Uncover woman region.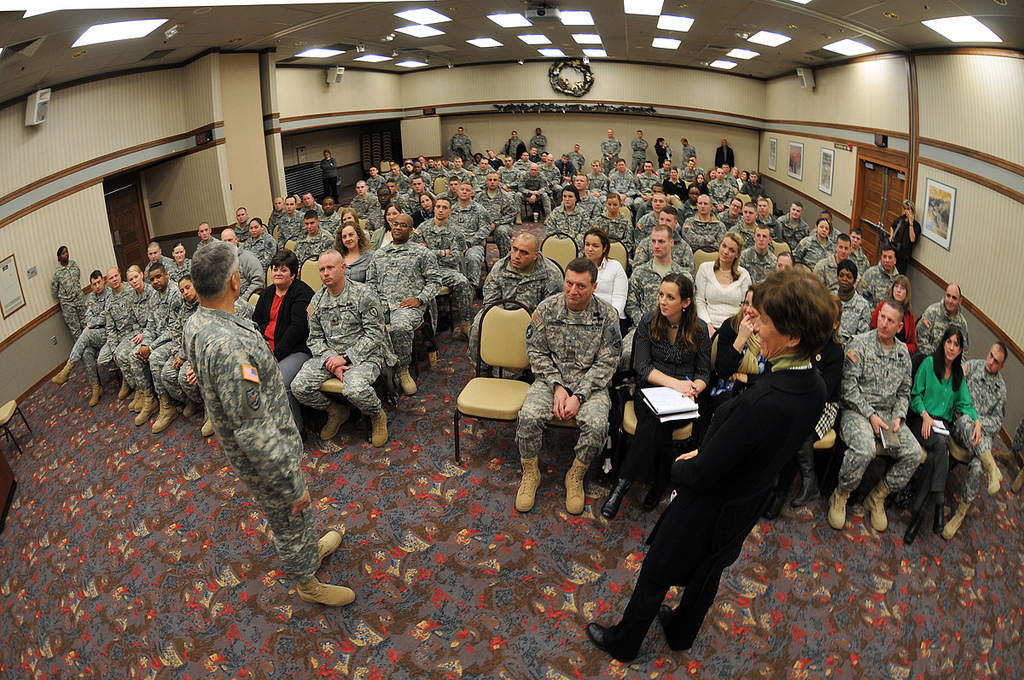
Uncovered: x1=330, y1=219, x2=370, y2=282.
